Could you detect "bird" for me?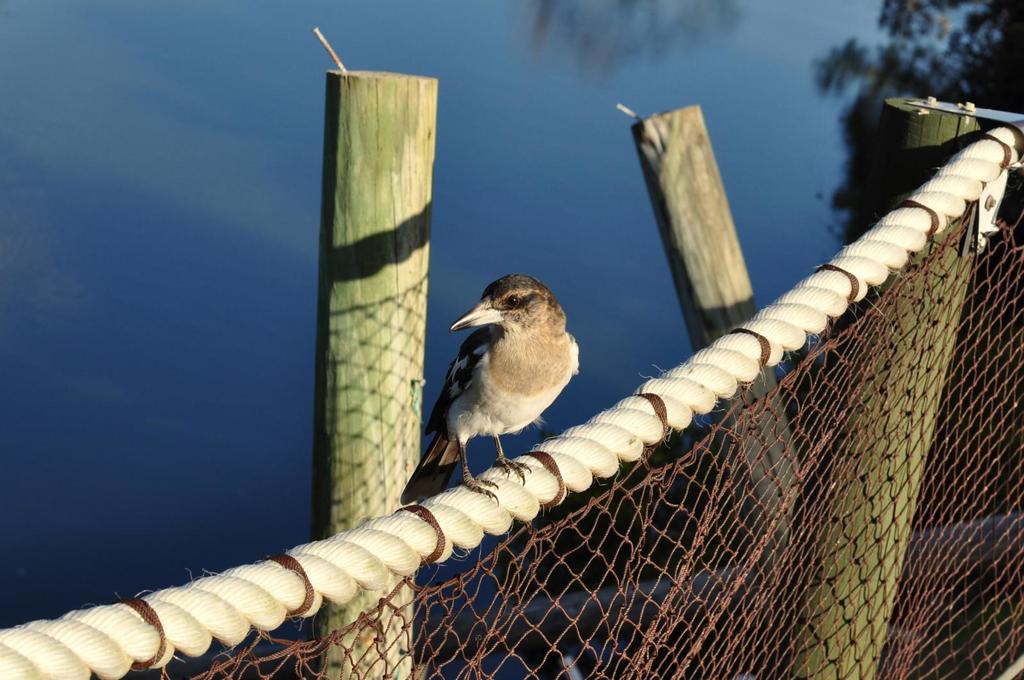
Detection result: (left=415, top=273, right=589, bottom=500).
